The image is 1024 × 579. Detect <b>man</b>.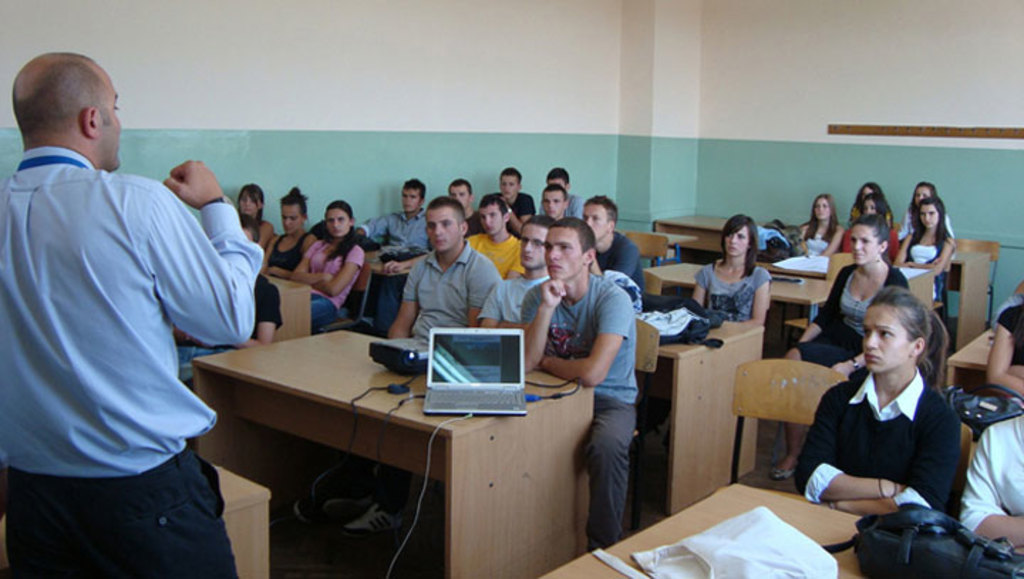
Detection: rect(516, 215, 640, 551).
